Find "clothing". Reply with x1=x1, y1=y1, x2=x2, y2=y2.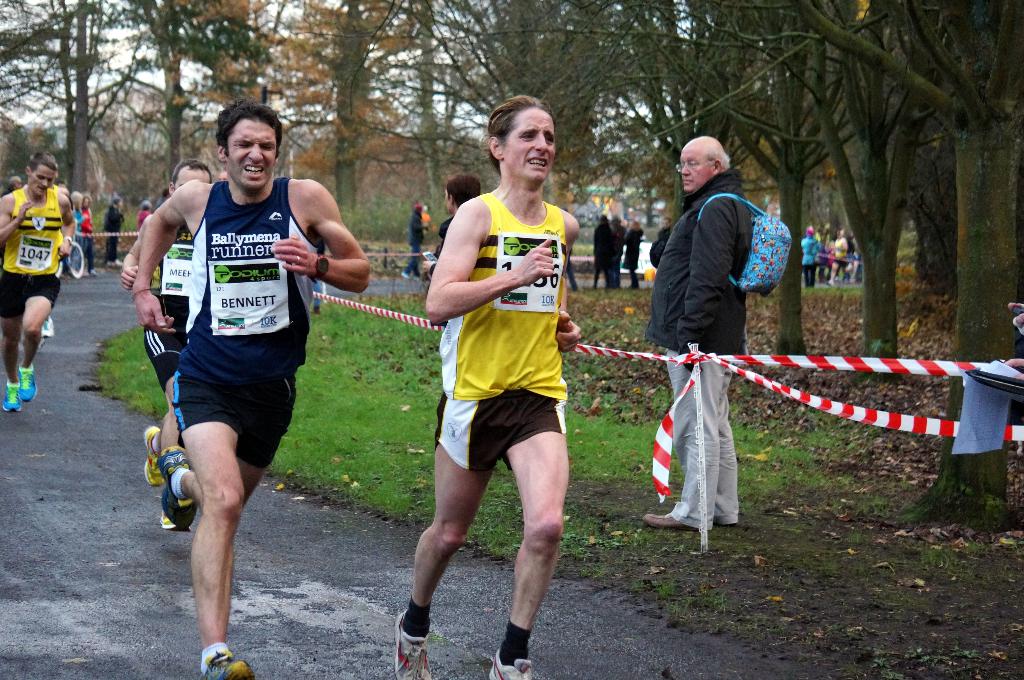
x1=1, y1=185, x2=65, y2=320.
